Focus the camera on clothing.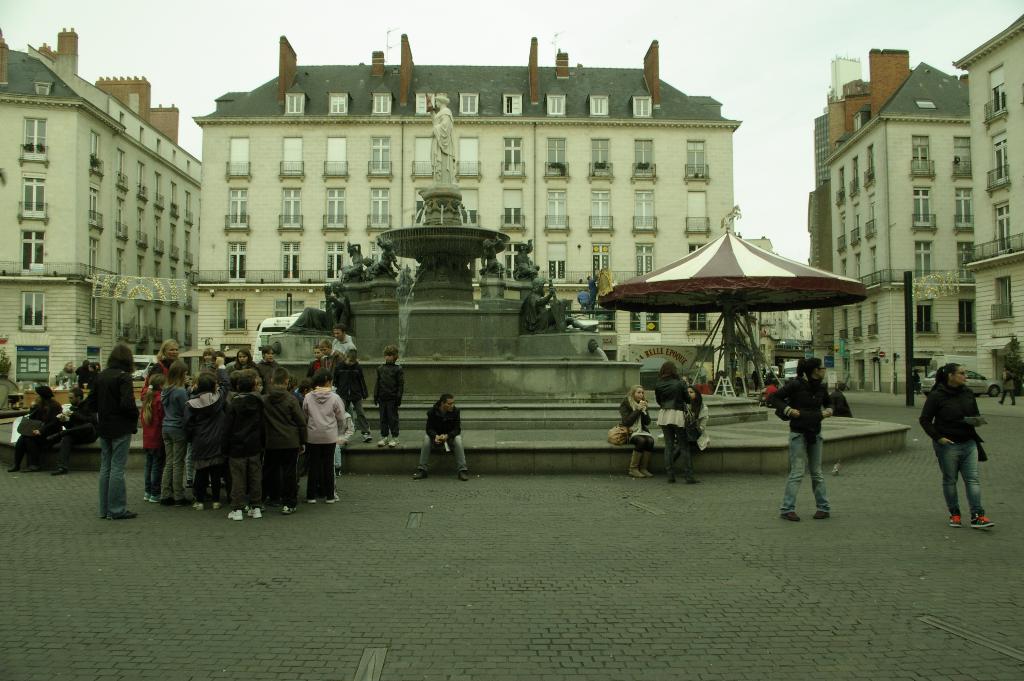
Focus region: left=934, top=357, right=989, bottom=511.
